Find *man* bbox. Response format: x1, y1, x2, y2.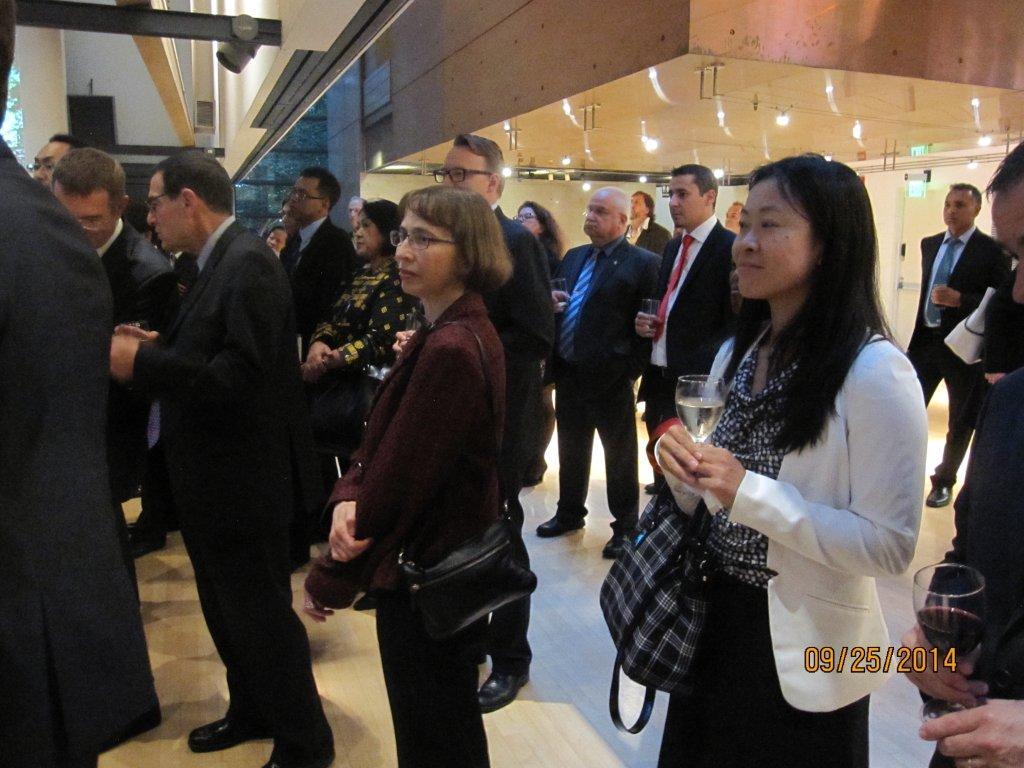
0, 0, 162, 767.
